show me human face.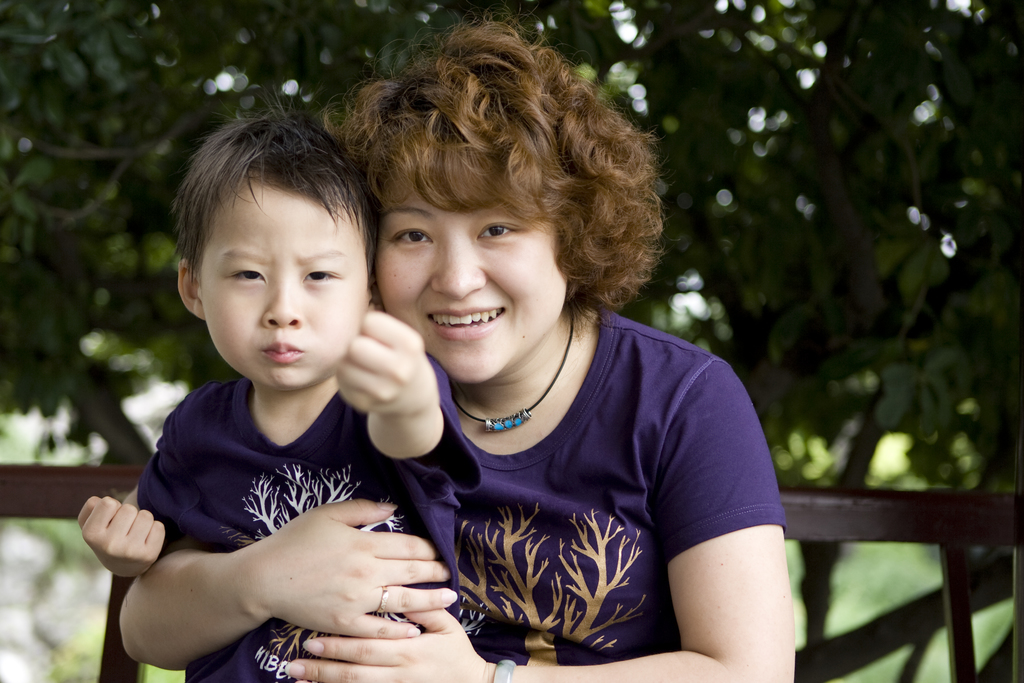
human face is here: 193/174/371/393.
